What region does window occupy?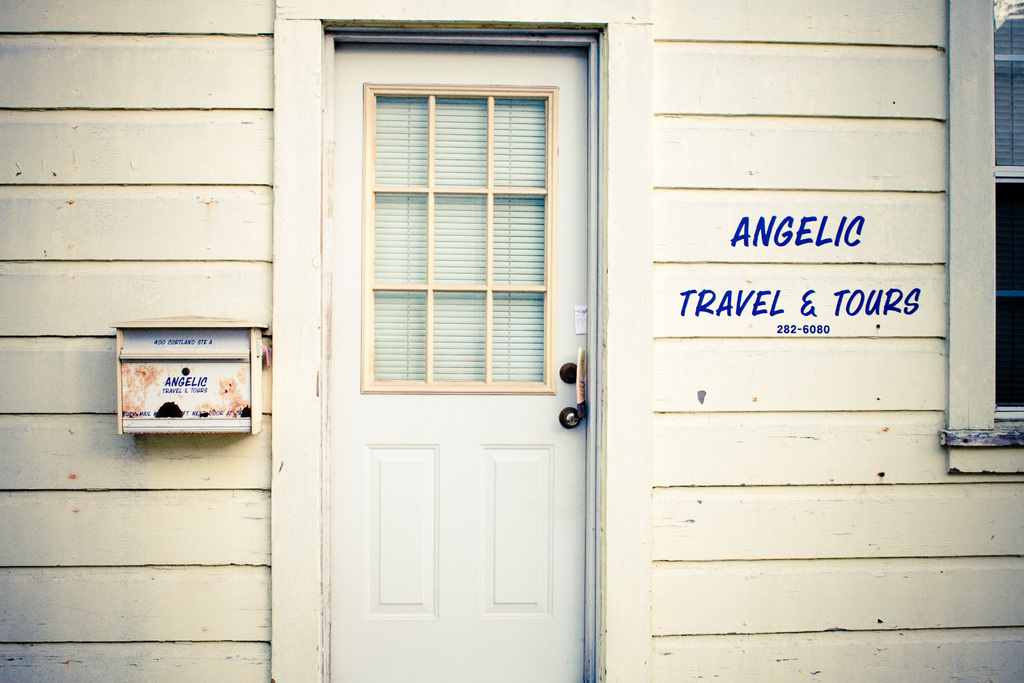
(left=349, top=76, right=564, bottom=410).
